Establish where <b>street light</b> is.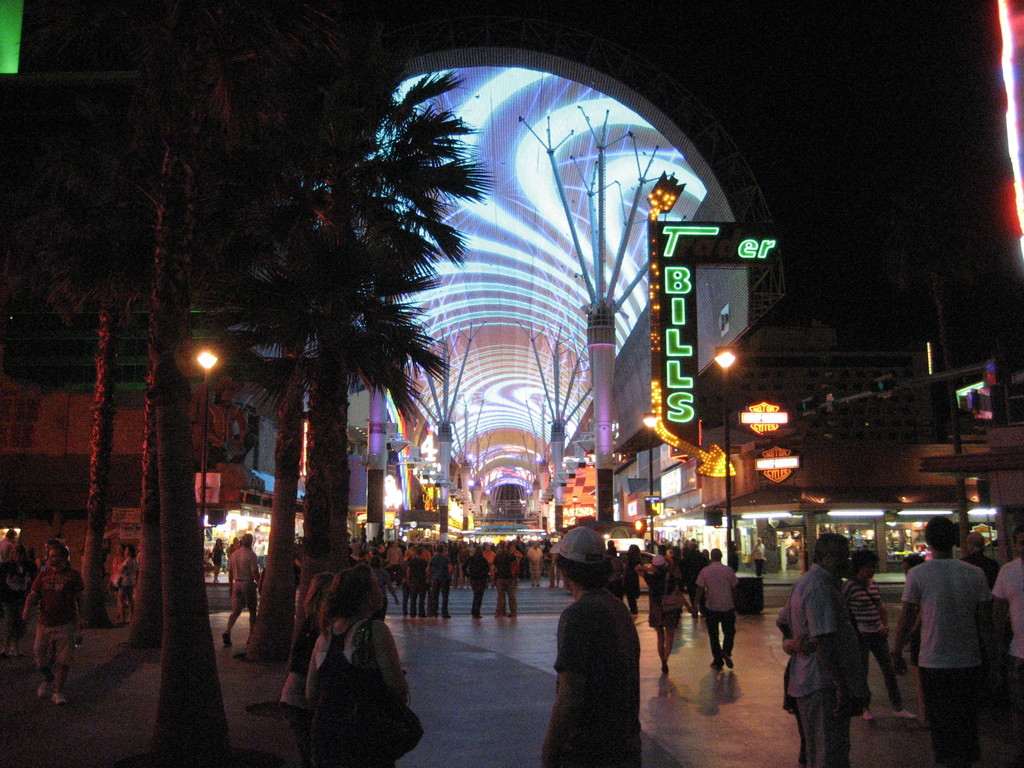
Established at select_region(714, 346, 742, 570).
